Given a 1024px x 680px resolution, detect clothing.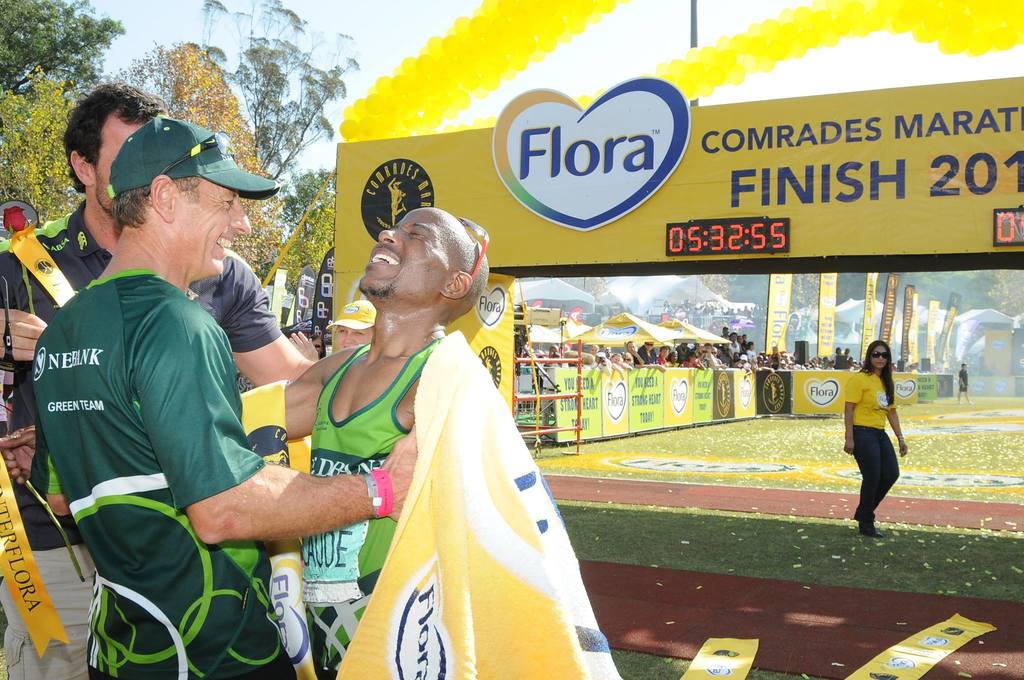
<bbox>5, 200, 270, 337</bbox>.
